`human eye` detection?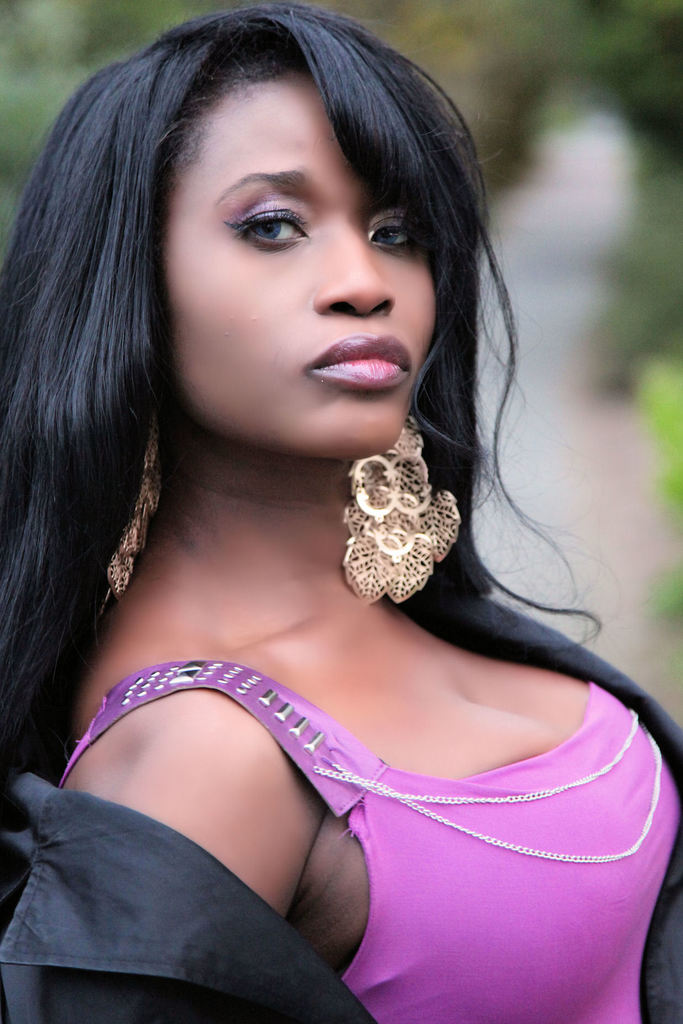
<box>366,203,425,259</box>
